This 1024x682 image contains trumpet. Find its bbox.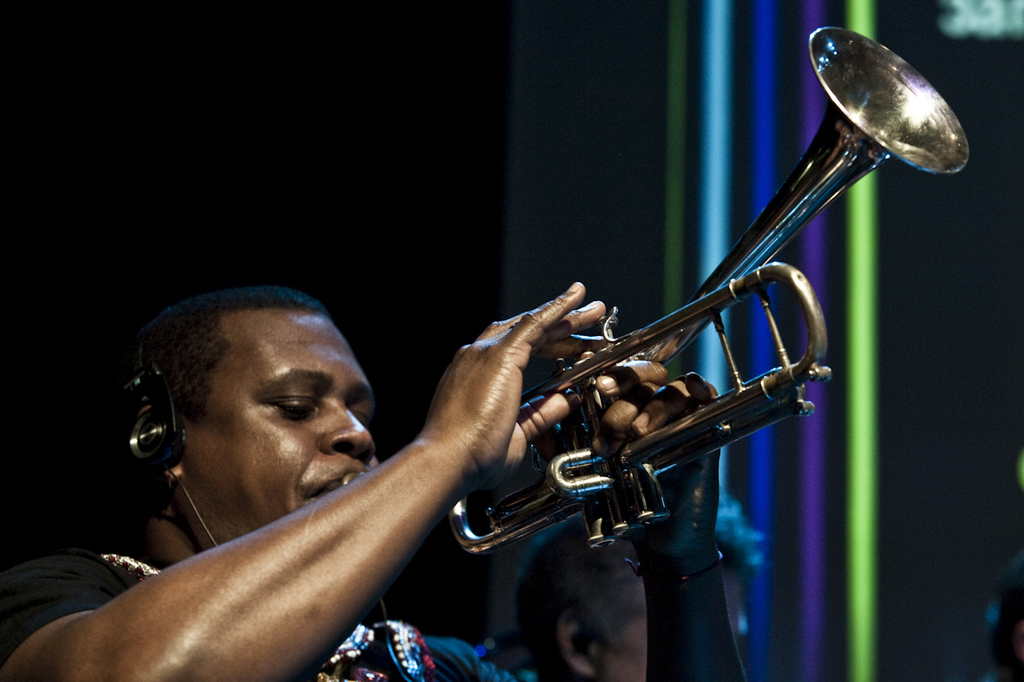
[375, 73, 916, 542].
